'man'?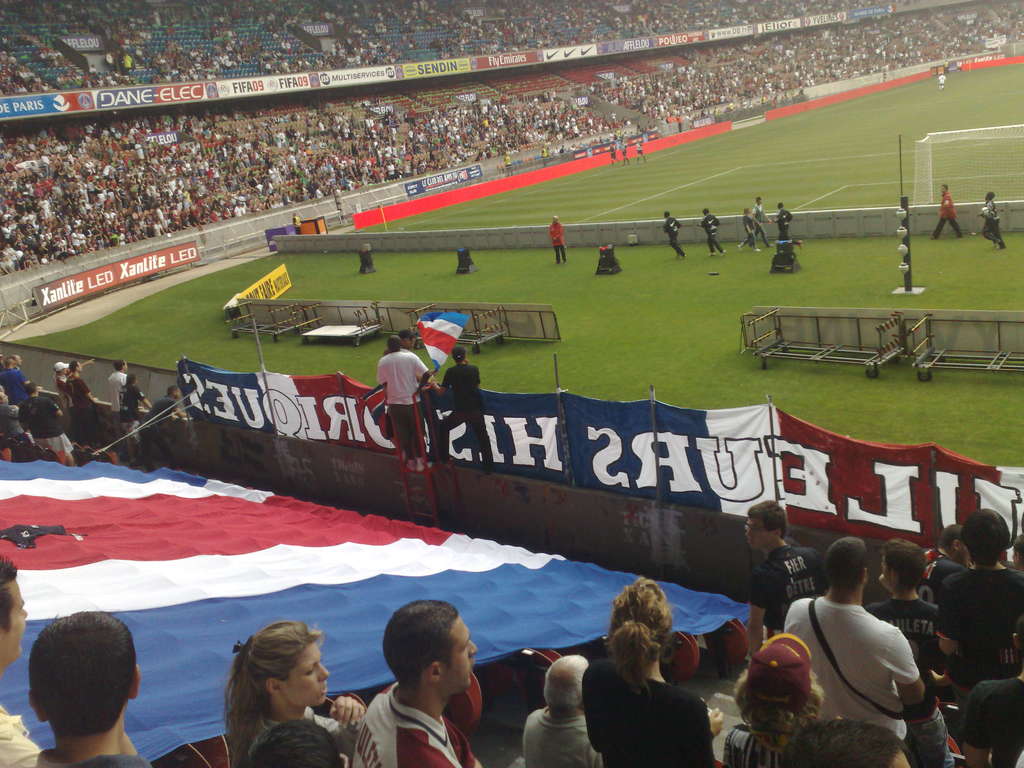
l=118, t=371, r=150, b=466
